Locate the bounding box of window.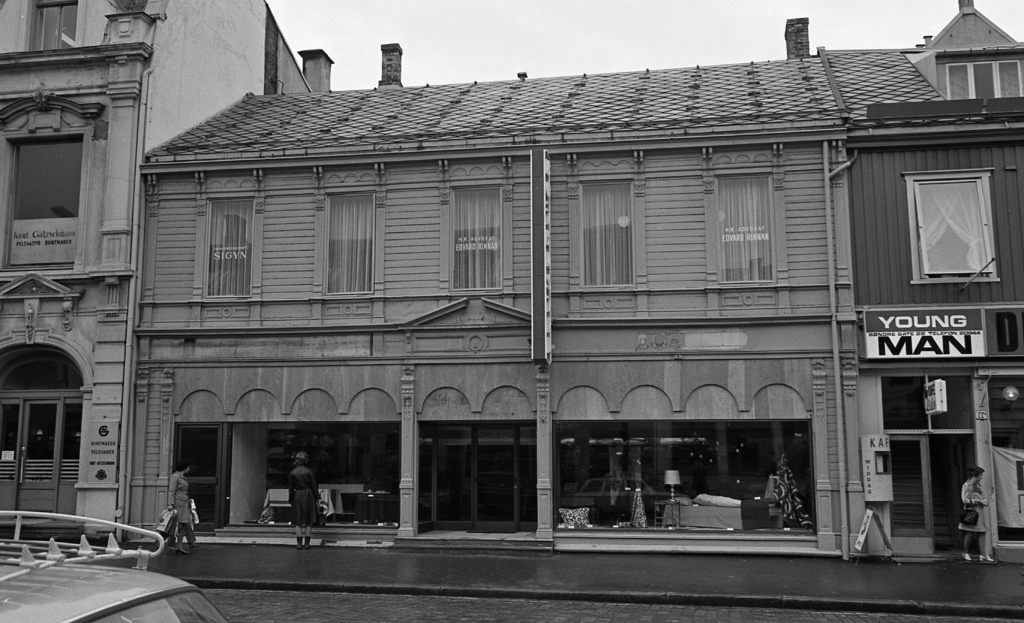
Bounding box: <bbox>557, 426, 813, 538</bbox>.
